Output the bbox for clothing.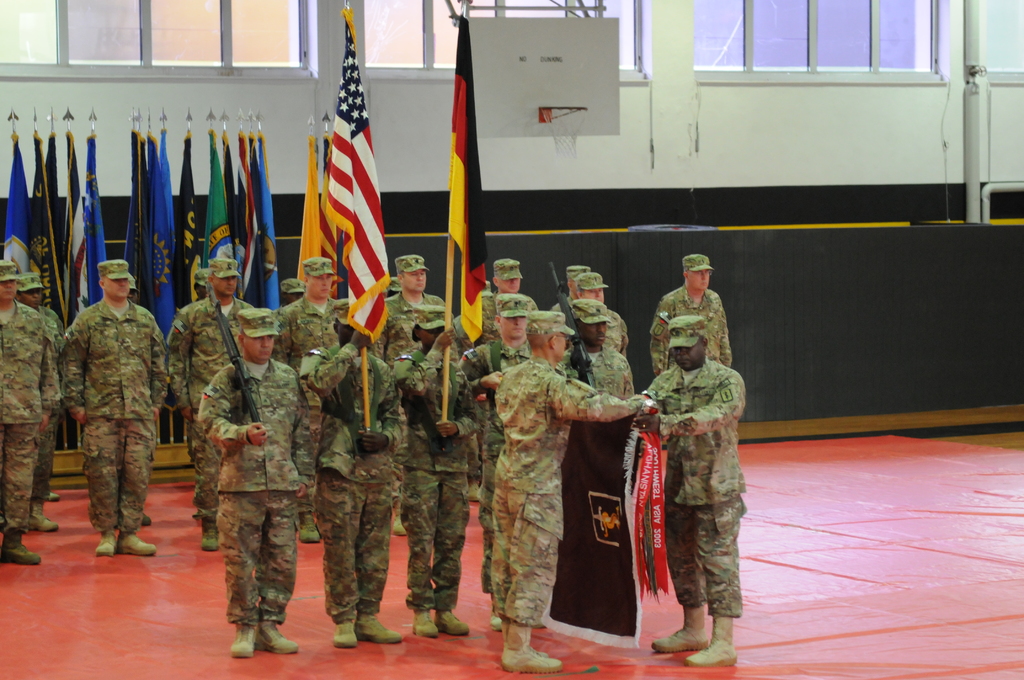
(189,354,313,631).
